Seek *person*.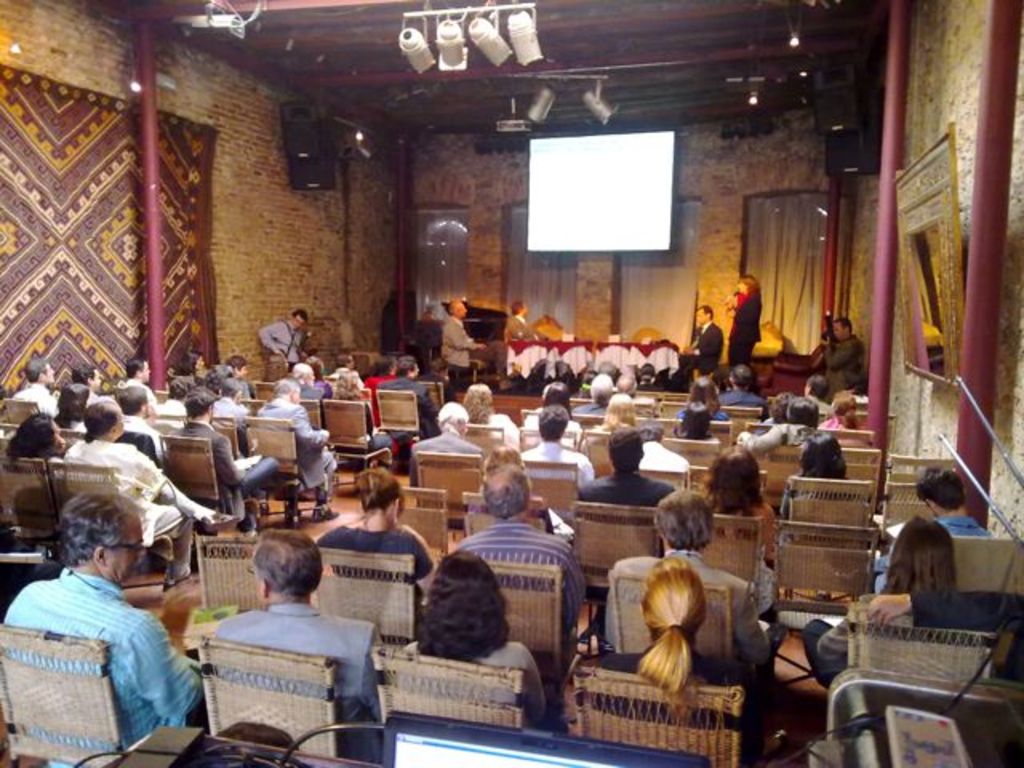
l=744, t=389, r=808, b=440.
